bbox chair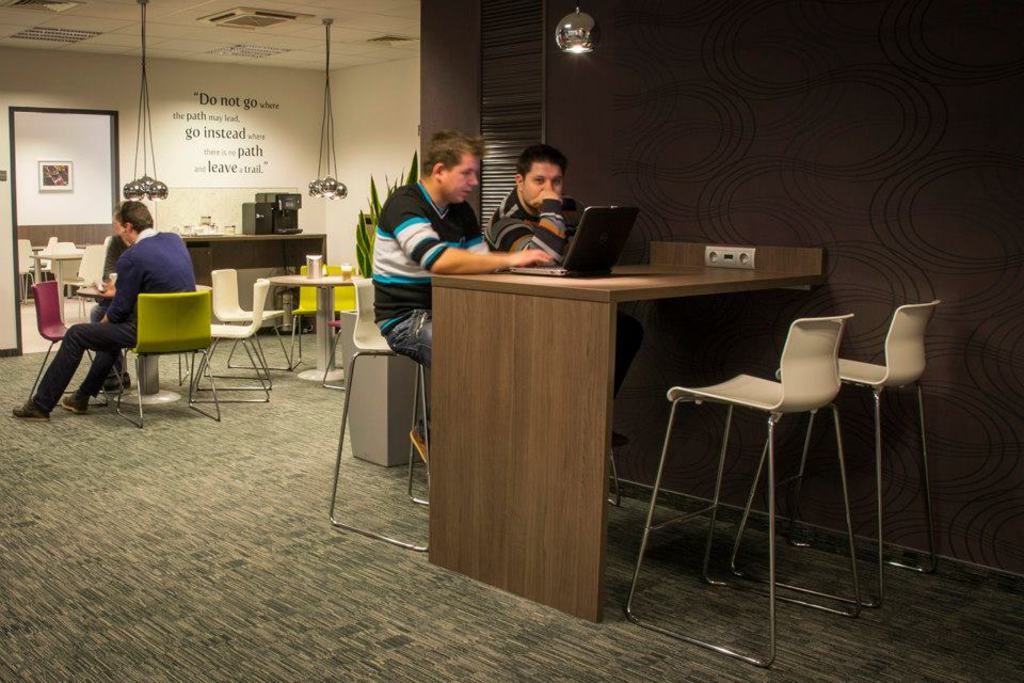
Rect(119, 288, 222, 429)
